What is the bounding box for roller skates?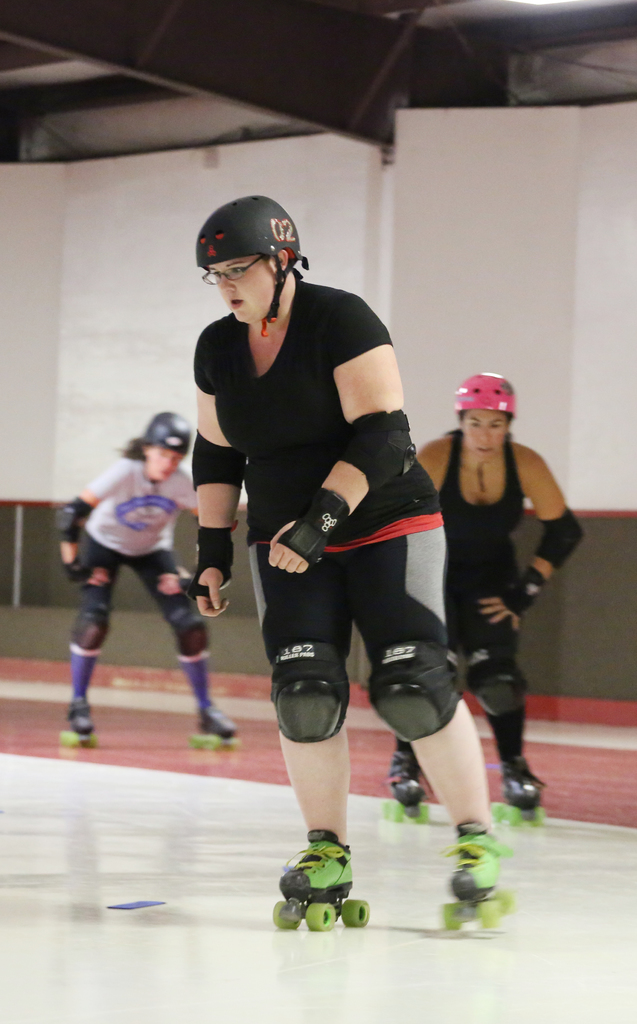
(272, 828, 371, 932).
